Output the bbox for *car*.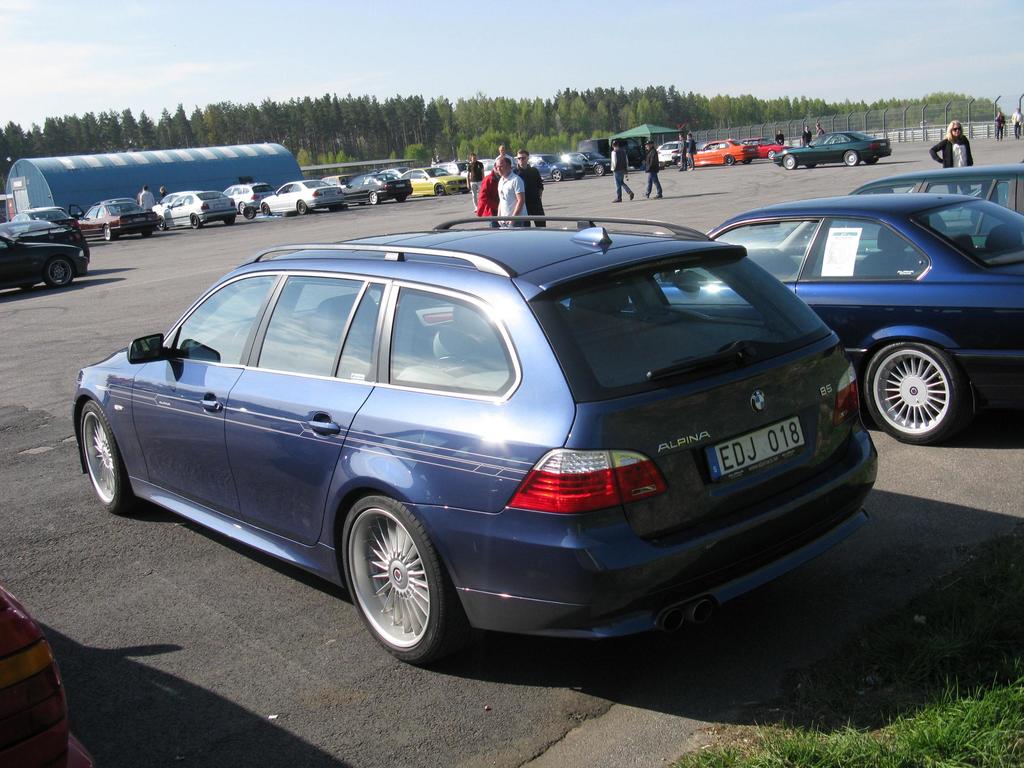
x1=80 y1=198 x2=161 y2=239.
